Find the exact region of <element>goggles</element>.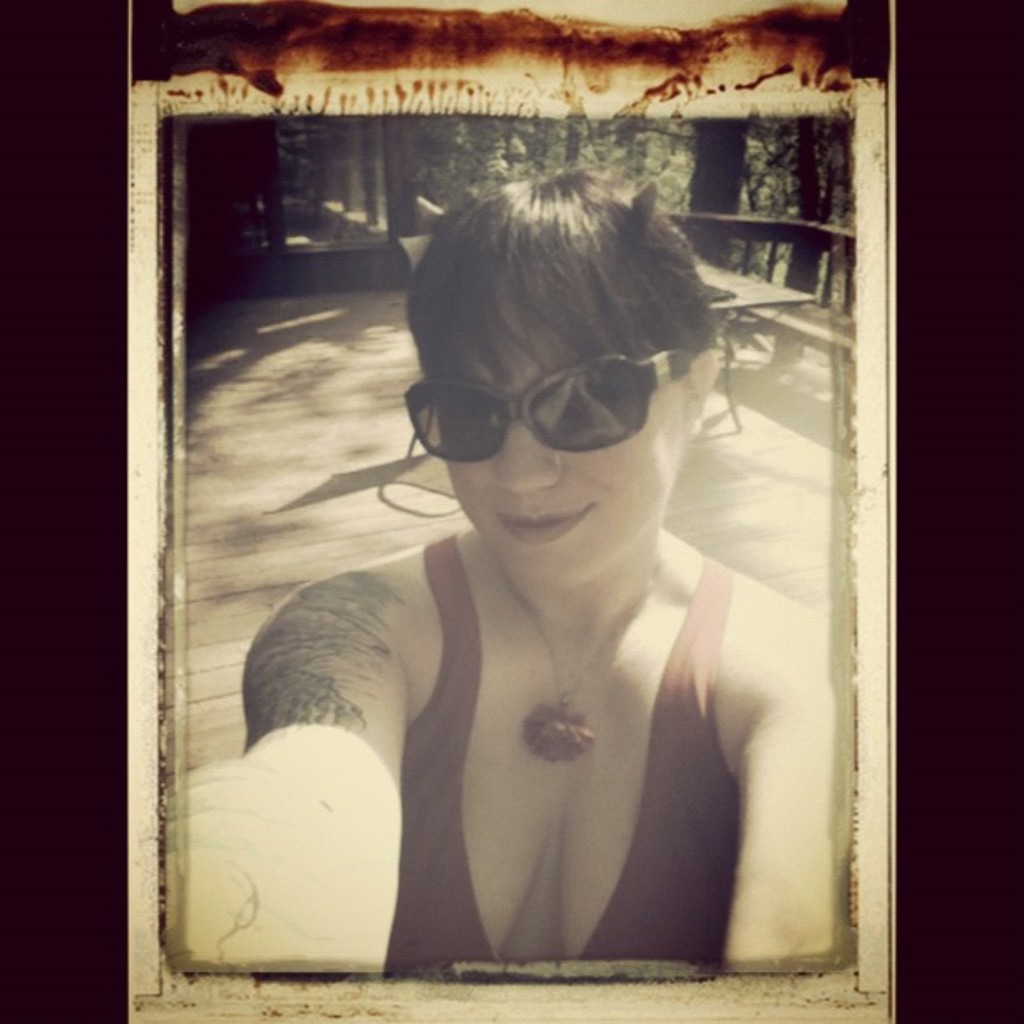
Exact region: <bbox>398, 338, 696, 460</bbox>.
